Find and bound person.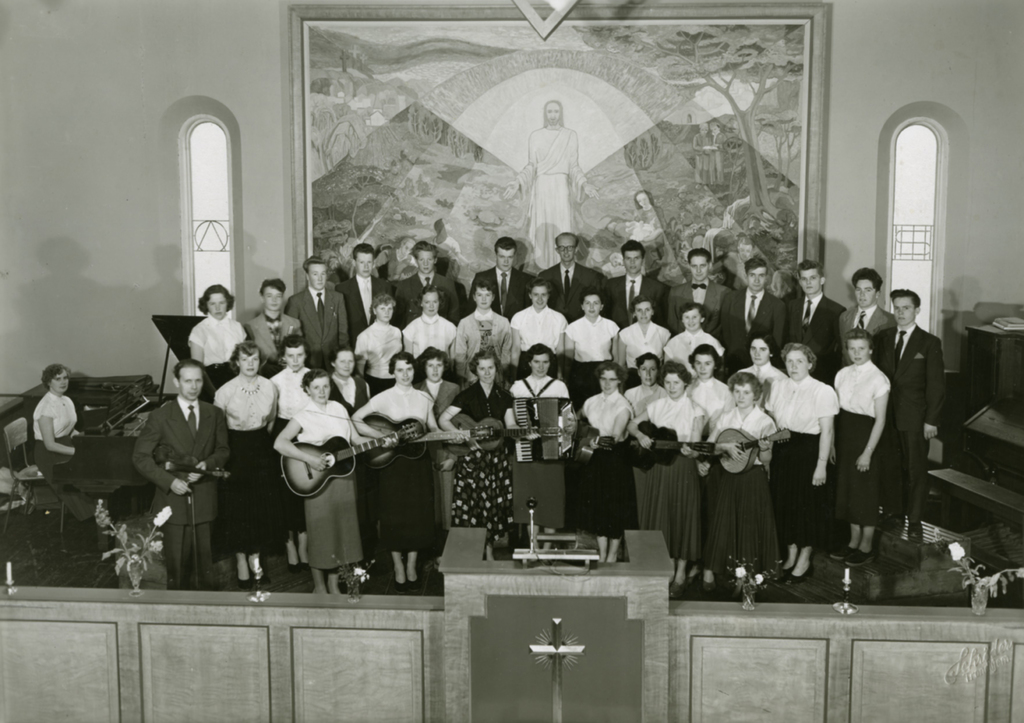
Bound: left=473, top=241, right=541, bottom=309.
